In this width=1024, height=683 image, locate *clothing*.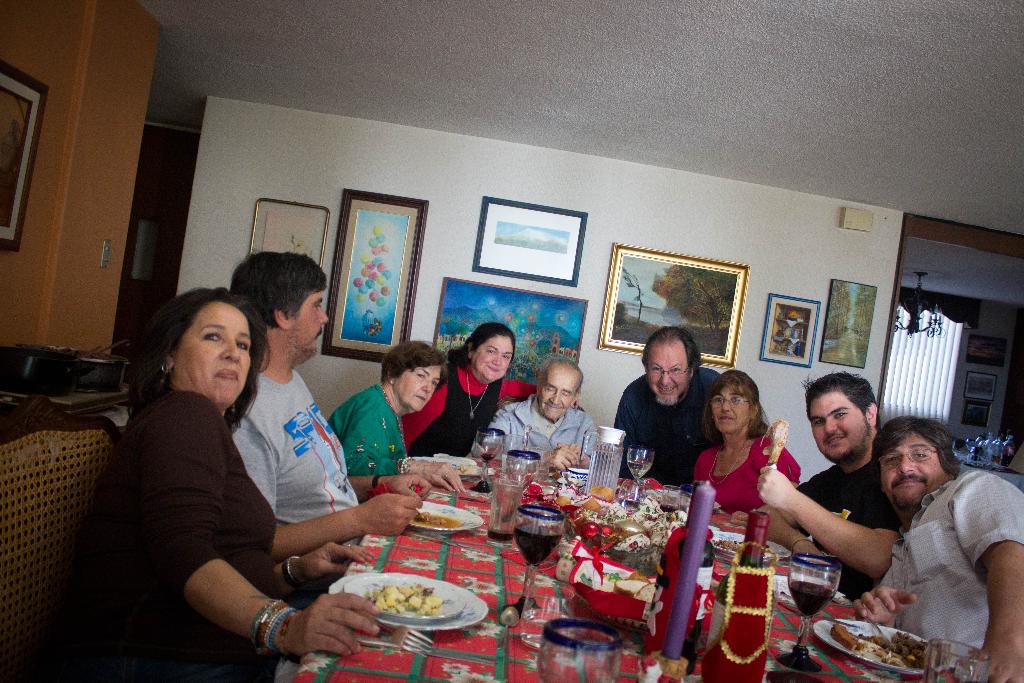
Bounding box: <box>397,355,540,457</box>.
